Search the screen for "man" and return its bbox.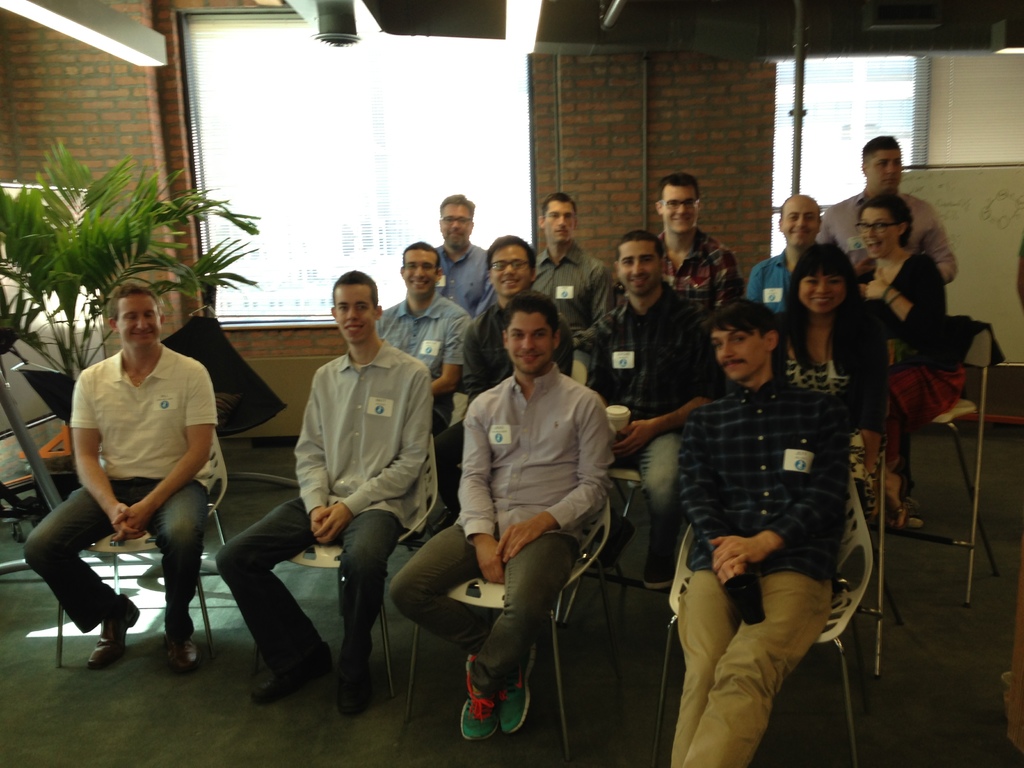
Found: box=[564, 235, 714, 593].
